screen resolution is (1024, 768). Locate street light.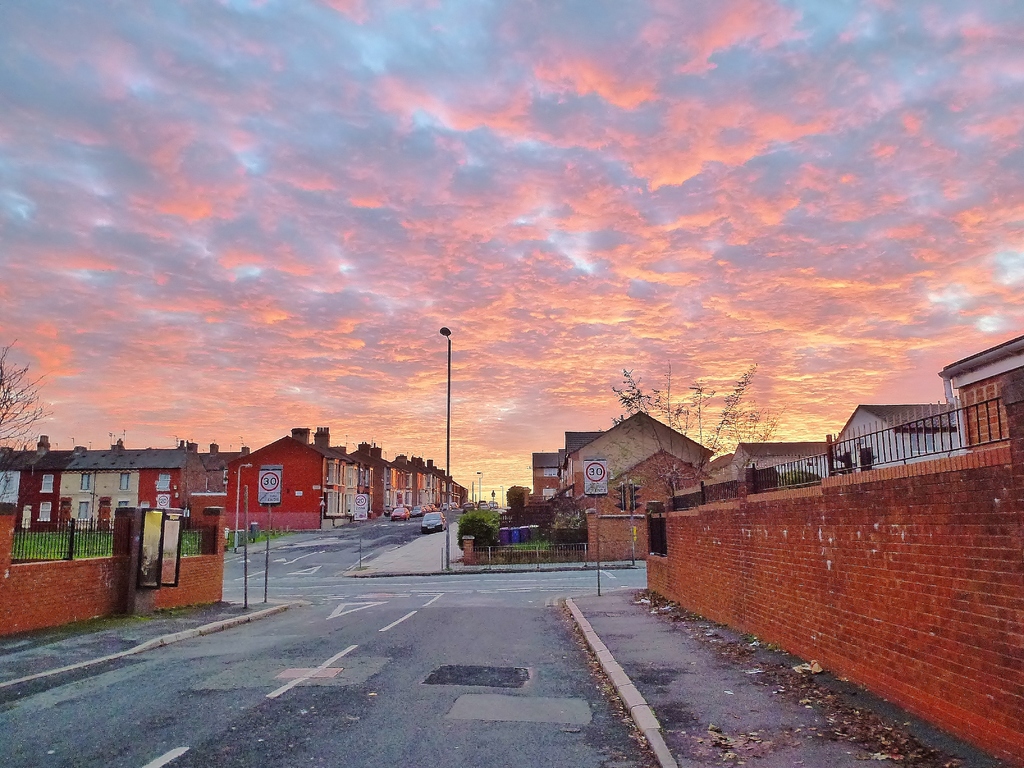
[474, 468, 484, 504].
